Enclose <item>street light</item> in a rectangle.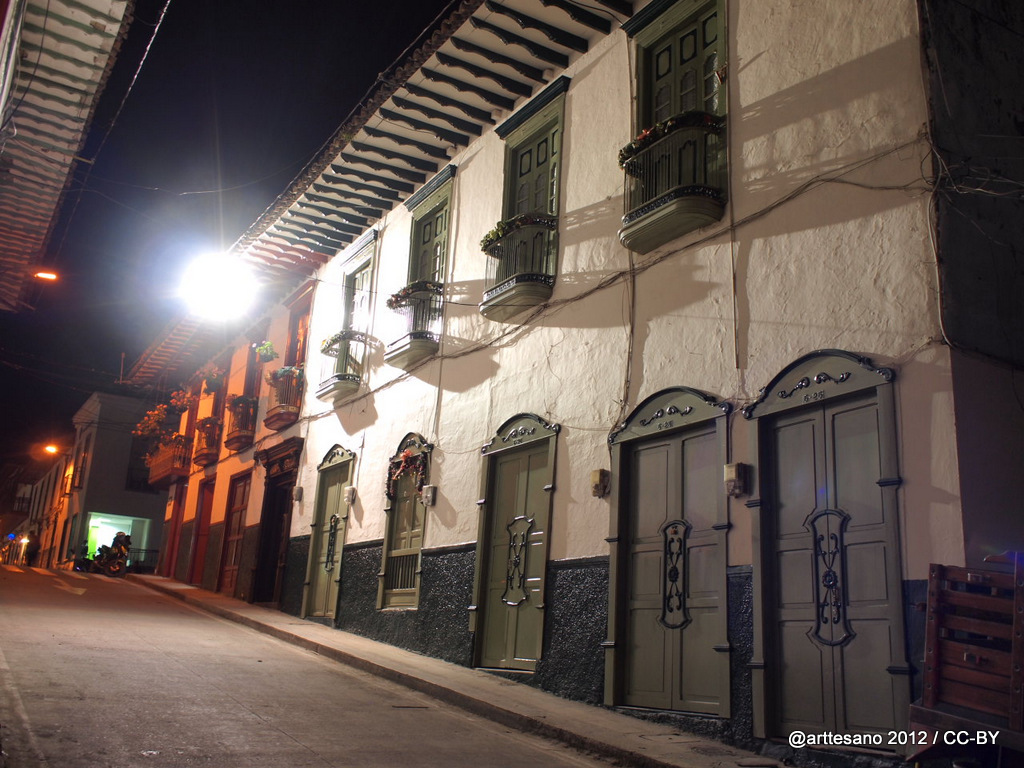
bbox=[169, 253, 270, 336].
